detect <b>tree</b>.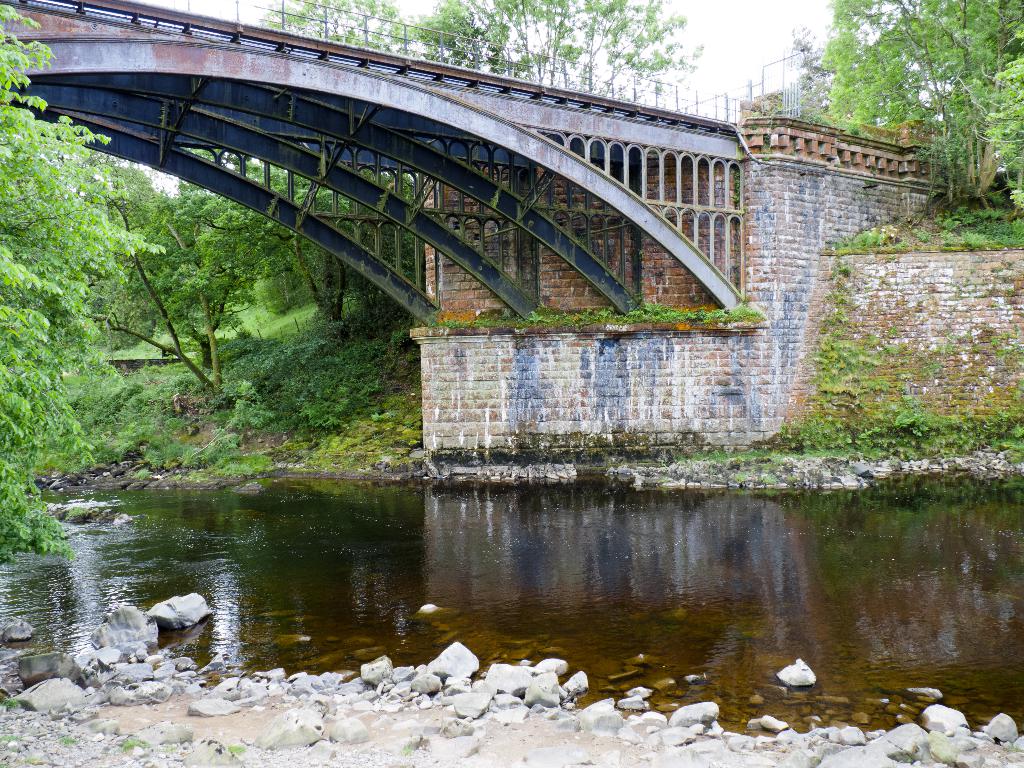
Detected at <box>566,0,623,93</box>.
